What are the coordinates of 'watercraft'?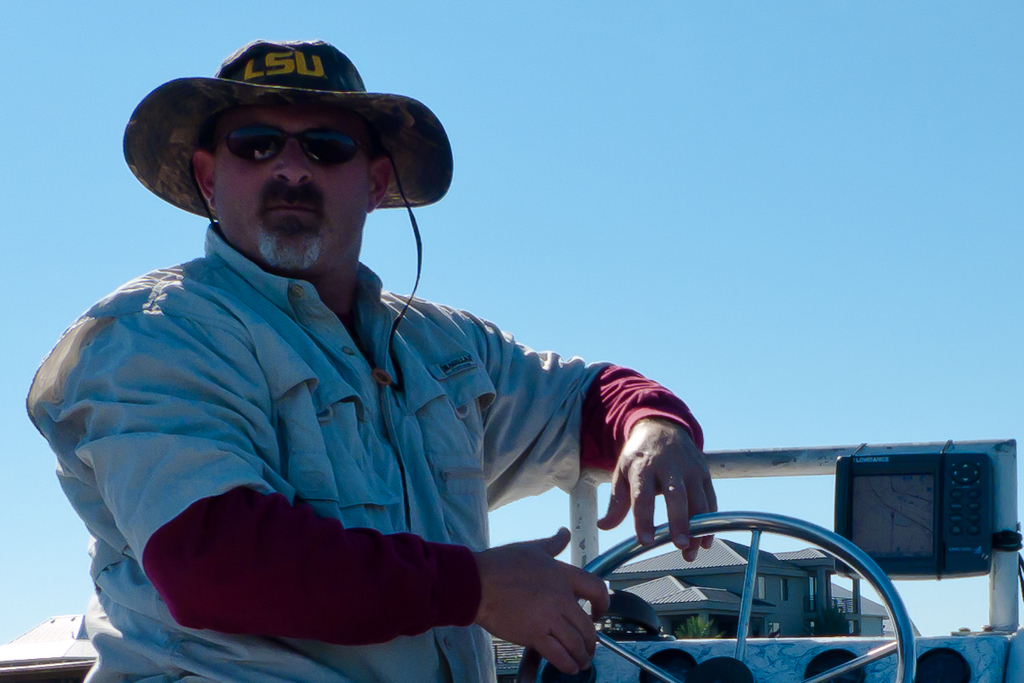
BBox(0, 440, 1023, 682).
